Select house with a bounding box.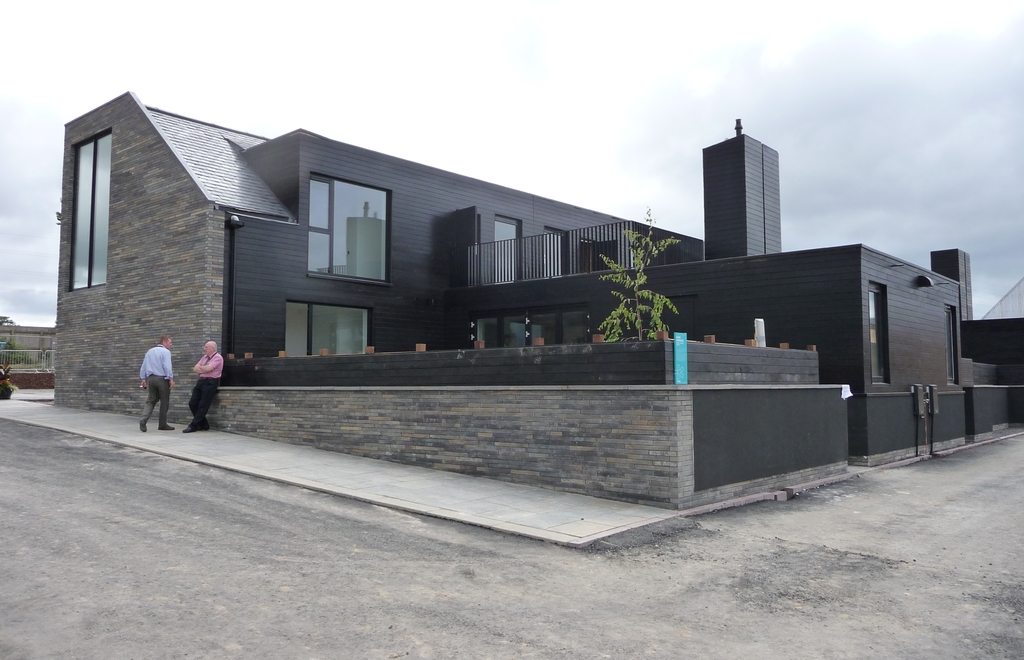
73:92:913:468.
